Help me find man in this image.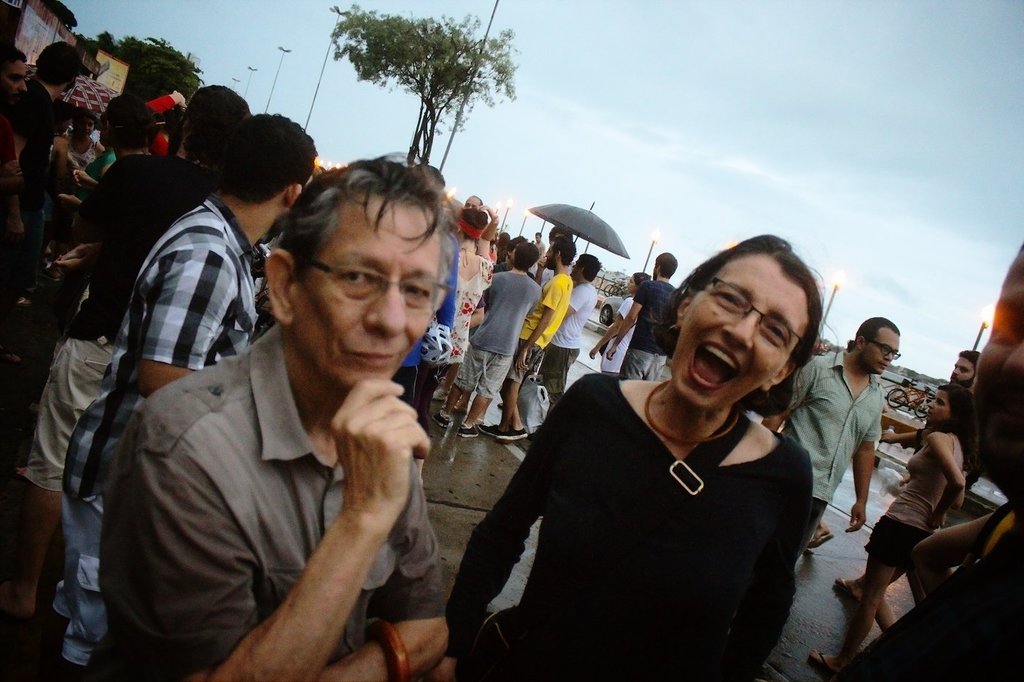
Found it: locate(535, 227, 572, 280).
